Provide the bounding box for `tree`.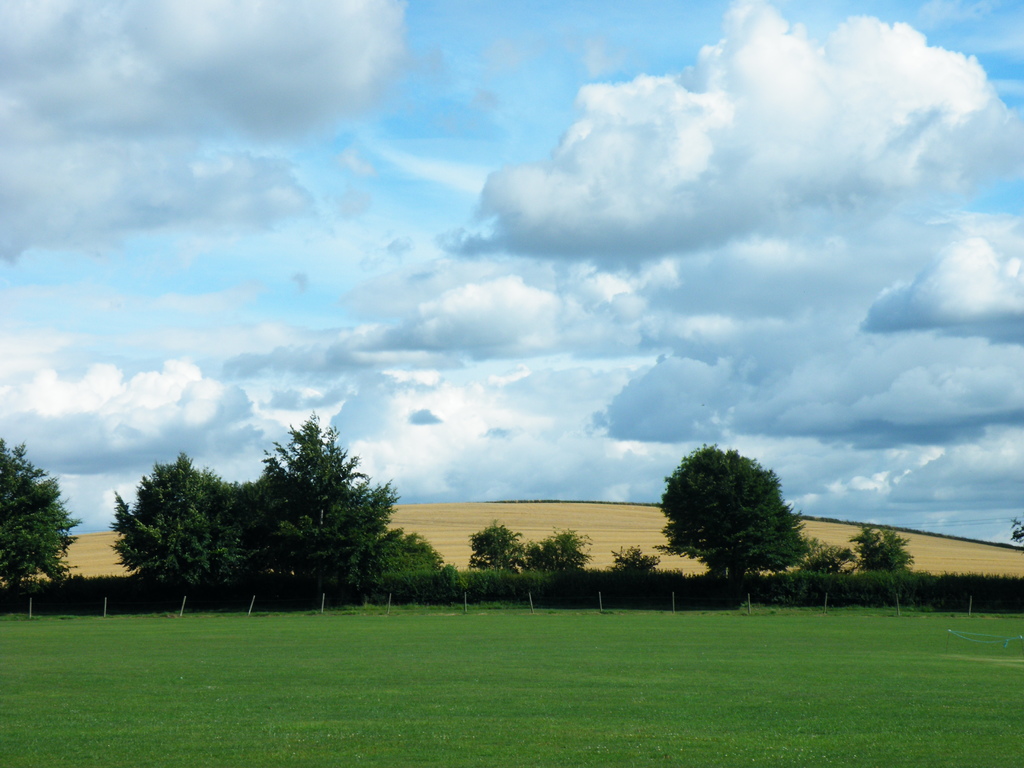
crop(792, 539, 856, 579).
